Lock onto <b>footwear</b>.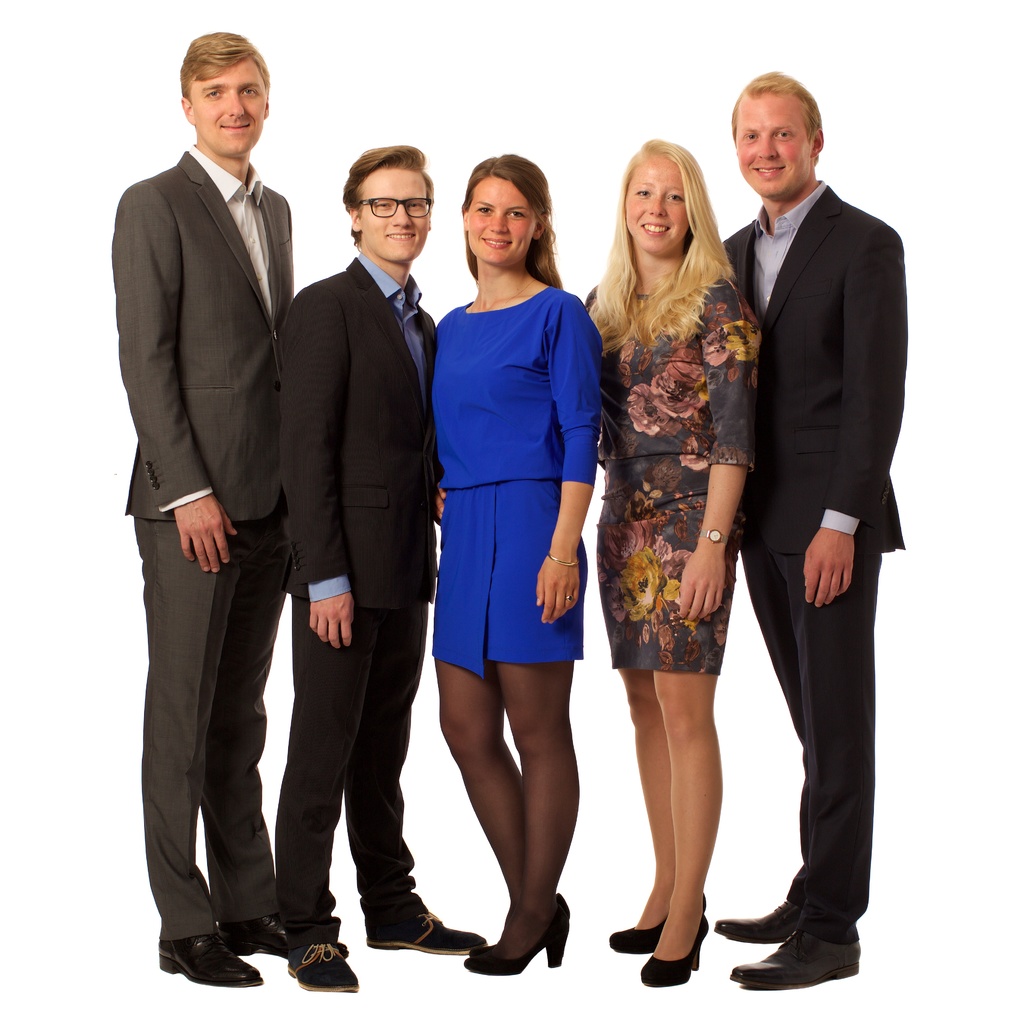
Locked: box=[638, 910, 712, 987].
